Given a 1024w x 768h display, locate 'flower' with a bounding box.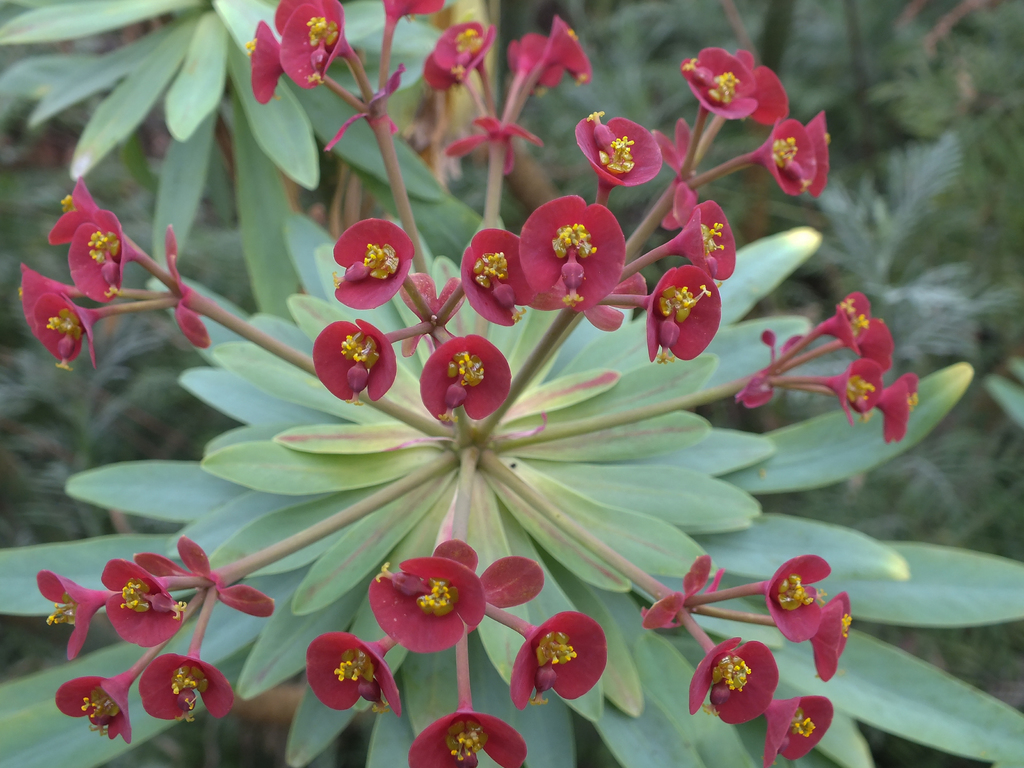
Located: (left=678, top=43, right=761, bottom=120).
